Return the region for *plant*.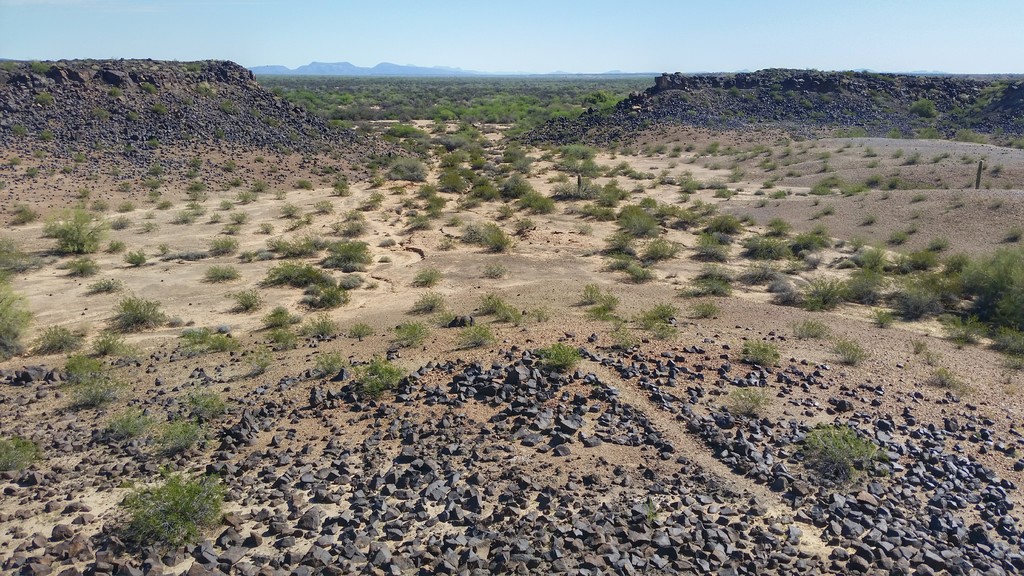
x1=152 y1=100 x2=168 y2=116.
